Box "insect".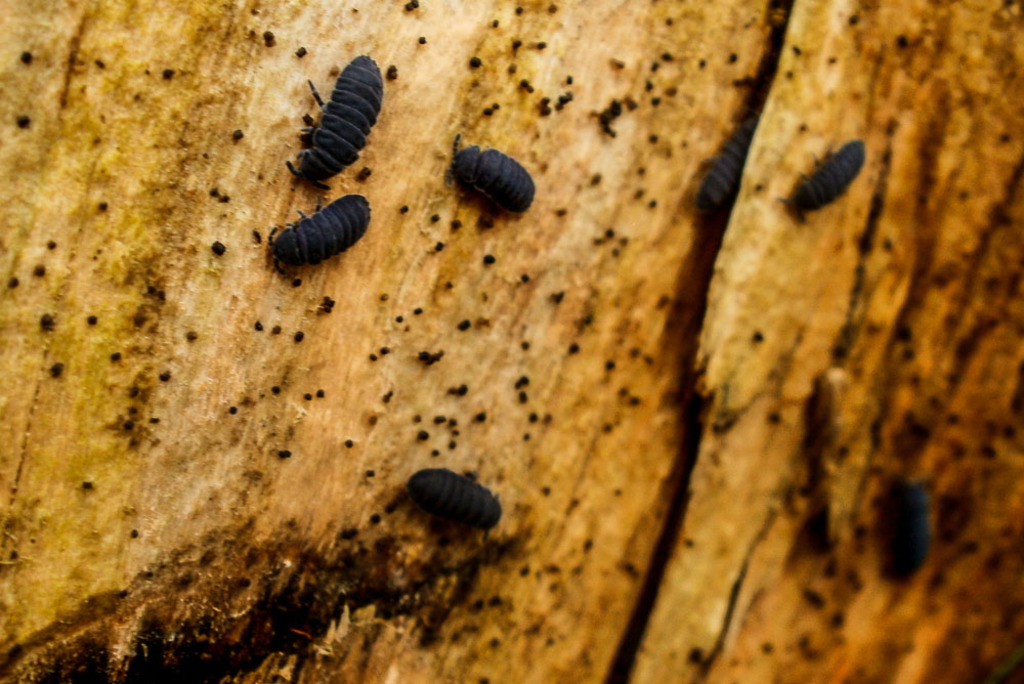
box=[690, 117, 756, 231].
